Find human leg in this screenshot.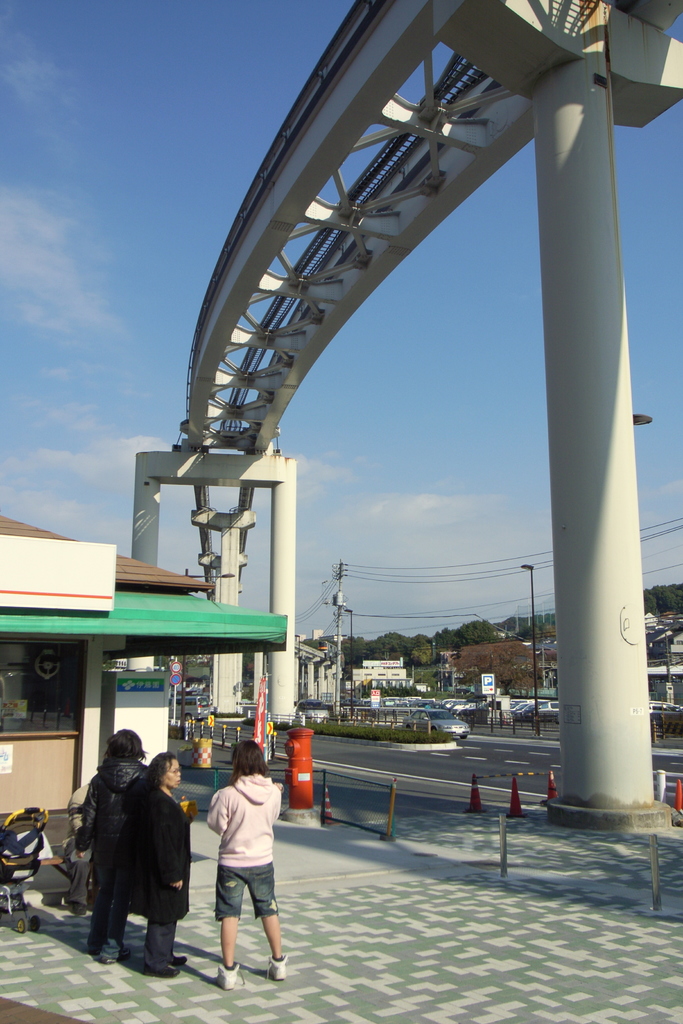
The bounding box for human leg is [x1=150, y1=888, x2=173, y2=986].
